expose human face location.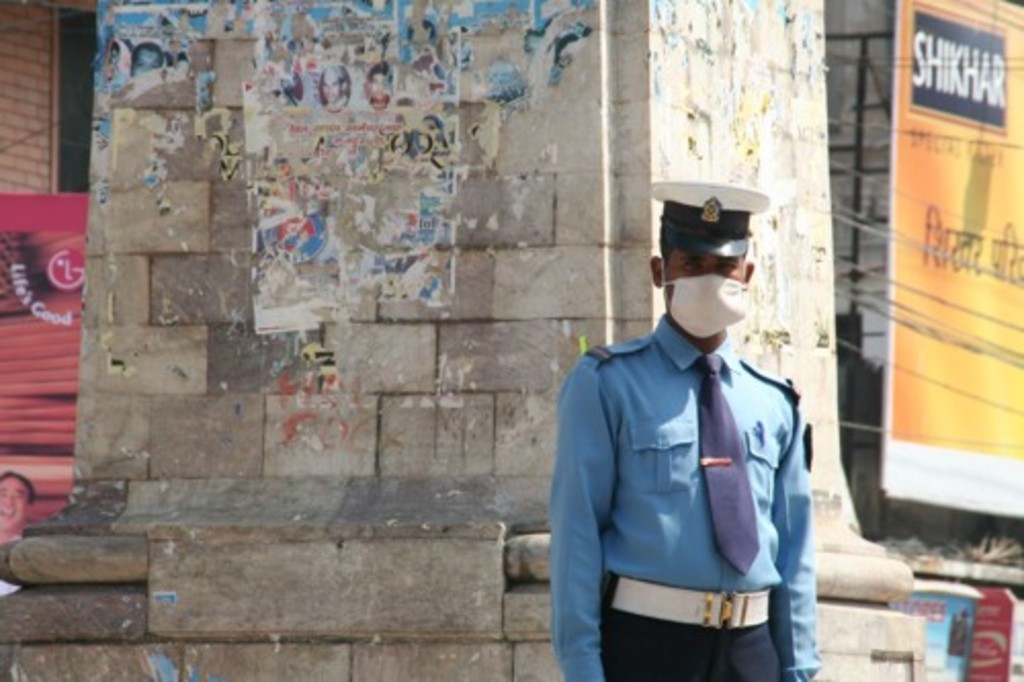
Exposed at <box>668,246,754,279</box>.
